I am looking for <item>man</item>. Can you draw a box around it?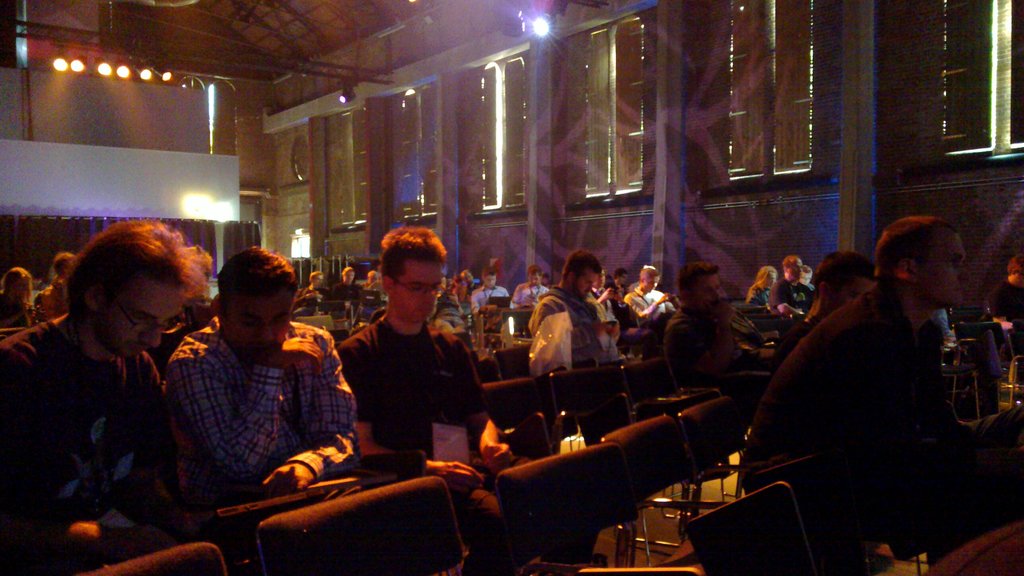
Sure, the bounding box is l=471, t=266, r=510, b=317.
